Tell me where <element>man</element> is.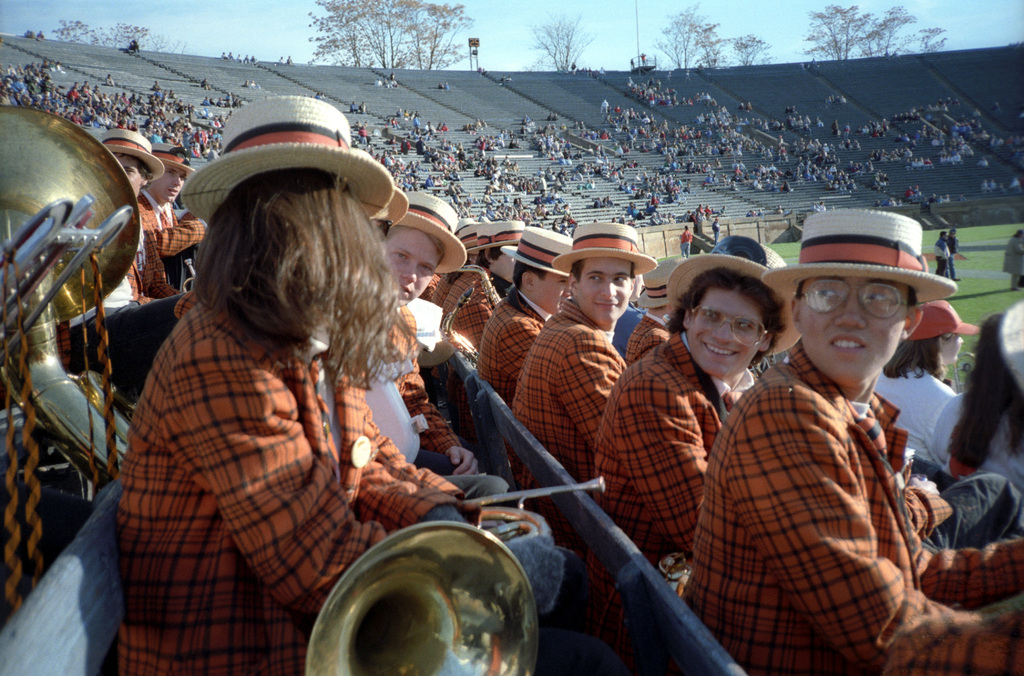
<element>man</element> is at (513, 221, 655, 480).
